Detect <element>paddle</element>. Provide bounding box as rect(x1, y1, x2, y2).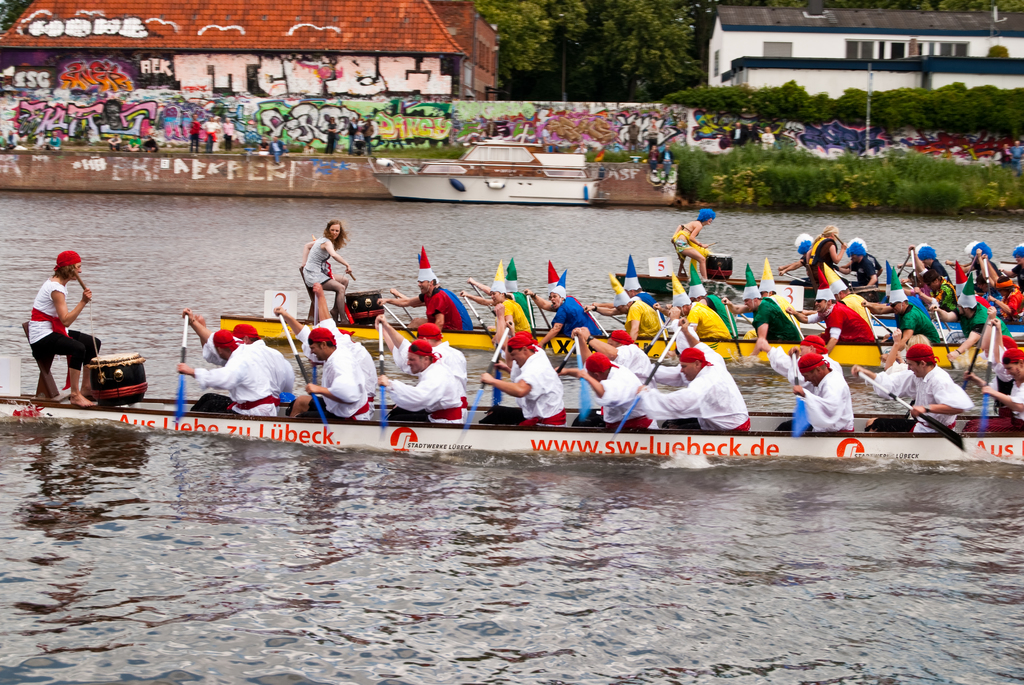
rect(864, 304, 897, 335).
